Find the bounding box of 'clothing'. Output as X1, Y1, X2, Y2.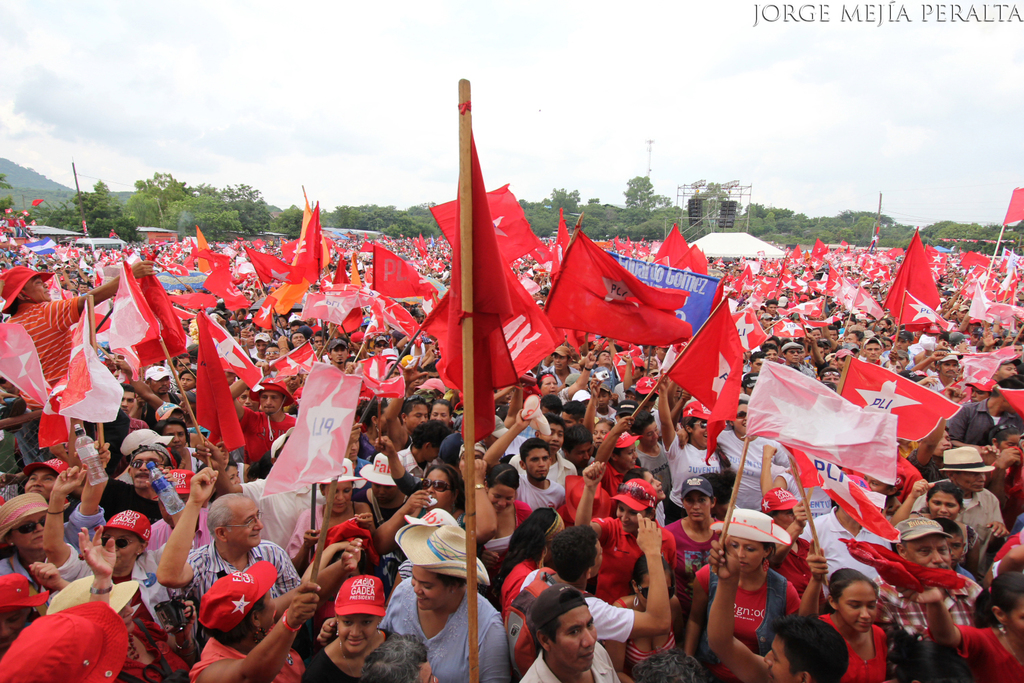
666, 429, 720, 518.
